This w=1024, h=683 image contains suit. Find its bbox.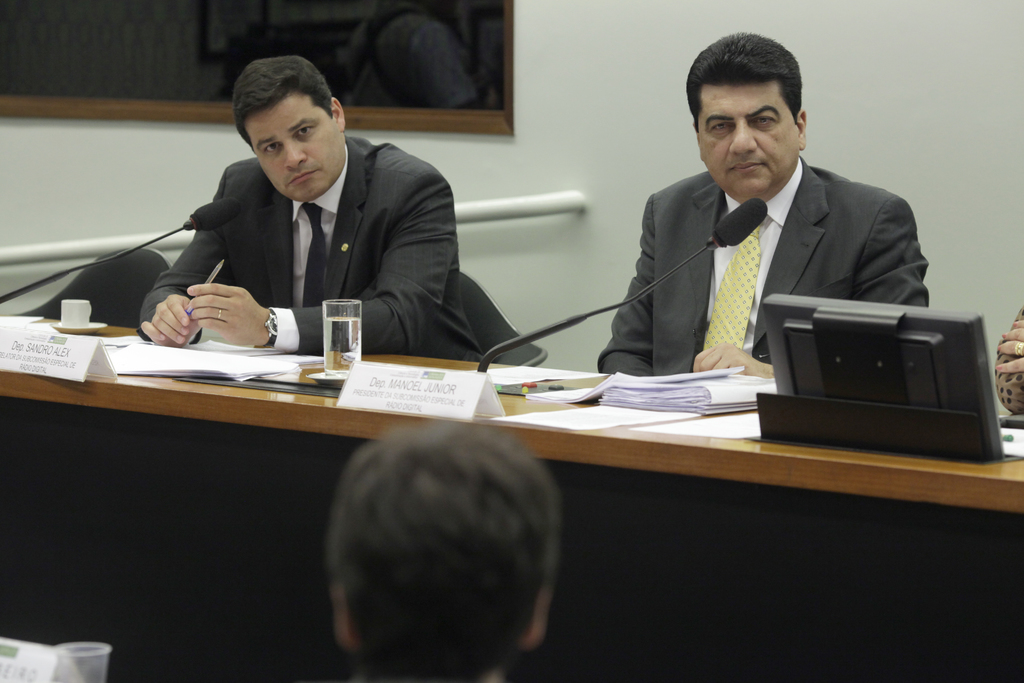
box=[133, 135, 484, 366].
